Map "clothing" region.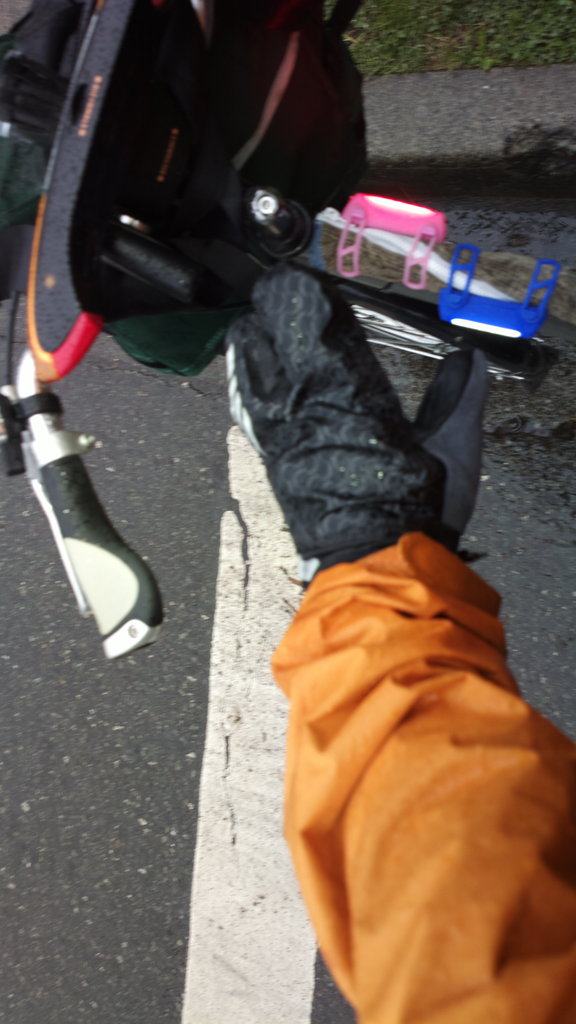
Mapped to l=266, t=527, r=575, b=1023.
